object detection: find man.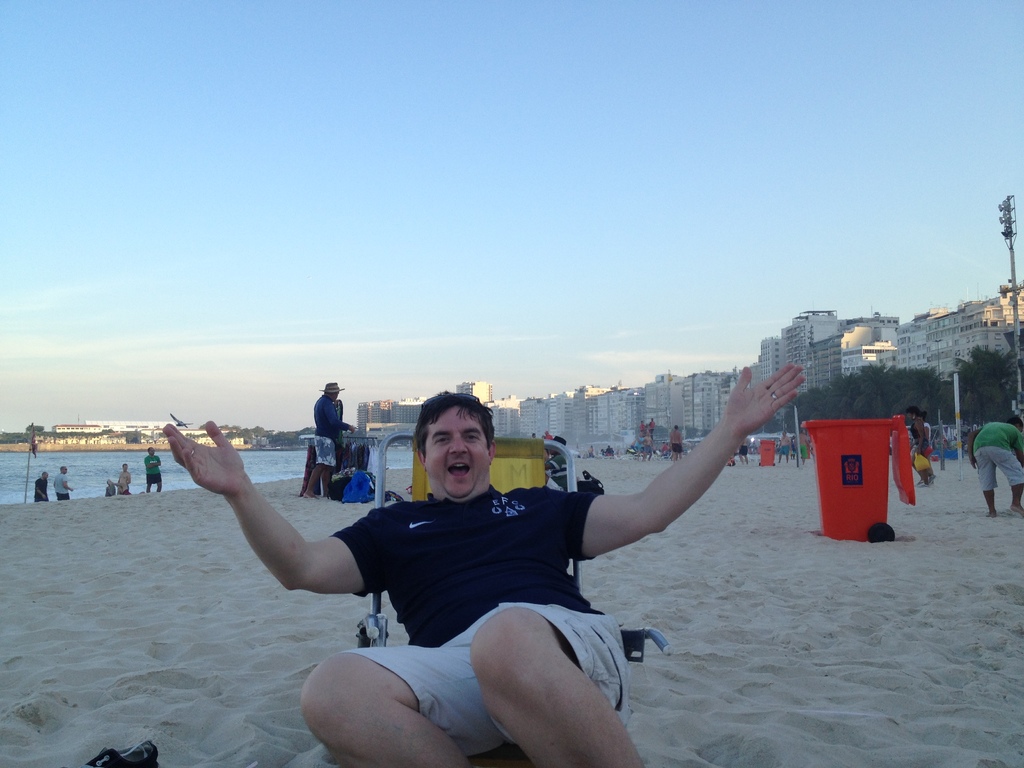
{"left": 27, "top": 474, "right": 52, "bottom": 506}.
